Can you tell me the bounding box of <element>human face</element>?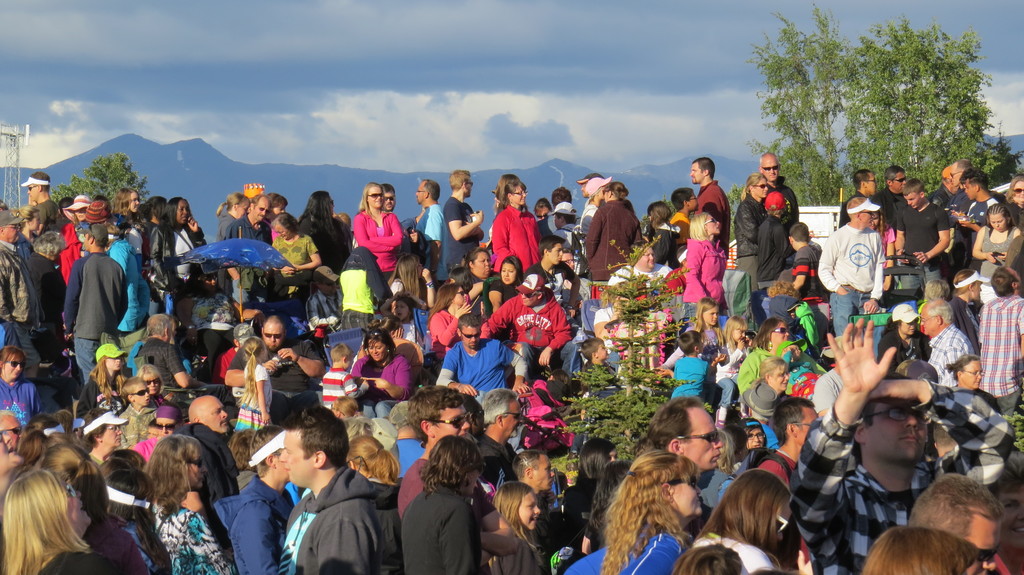
BBox(687, 156, 701, 187).
